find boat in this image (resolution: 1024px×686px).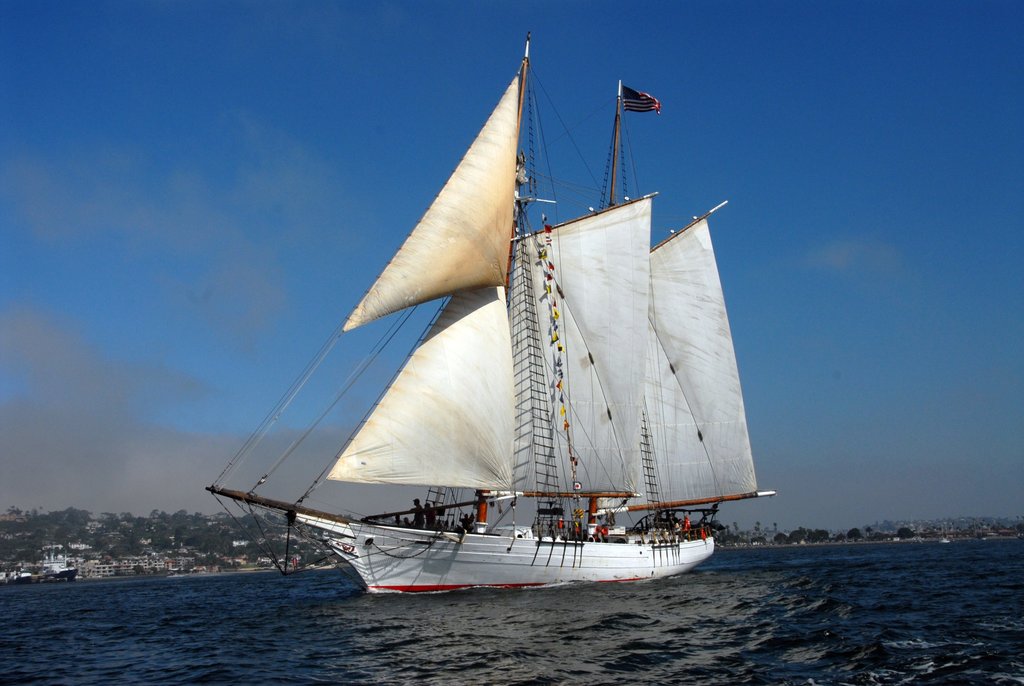
BBox(32, 546, 79, 580).
